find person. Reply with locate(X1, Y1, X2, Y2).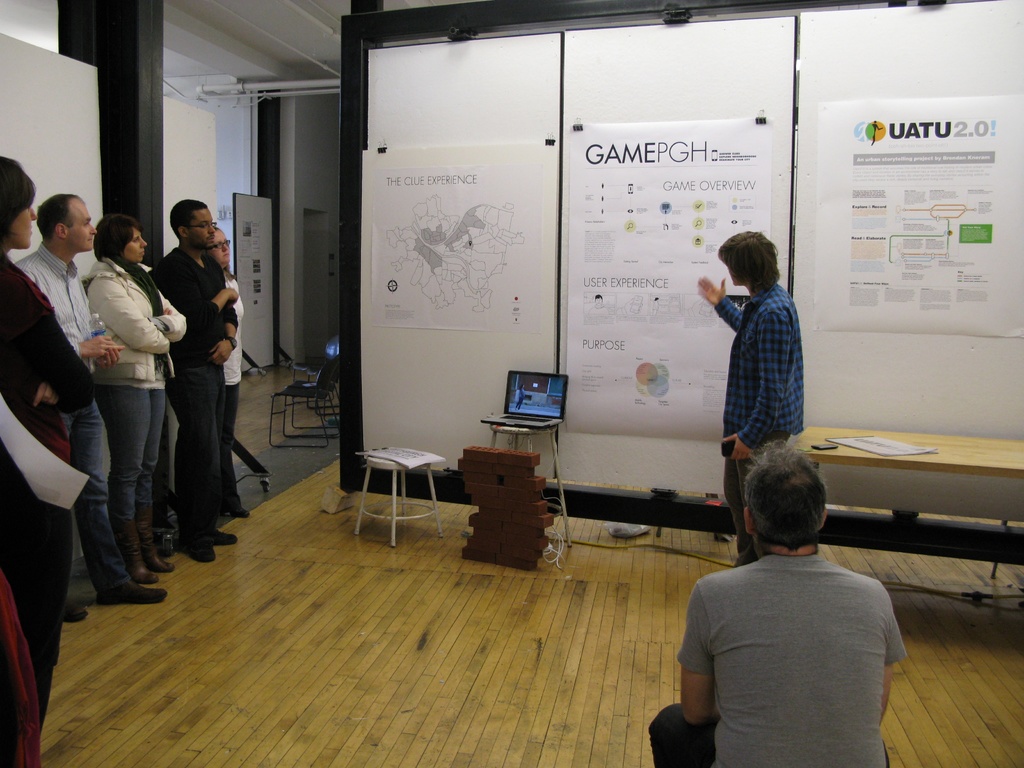
locate(691, 236, 793, 566).
